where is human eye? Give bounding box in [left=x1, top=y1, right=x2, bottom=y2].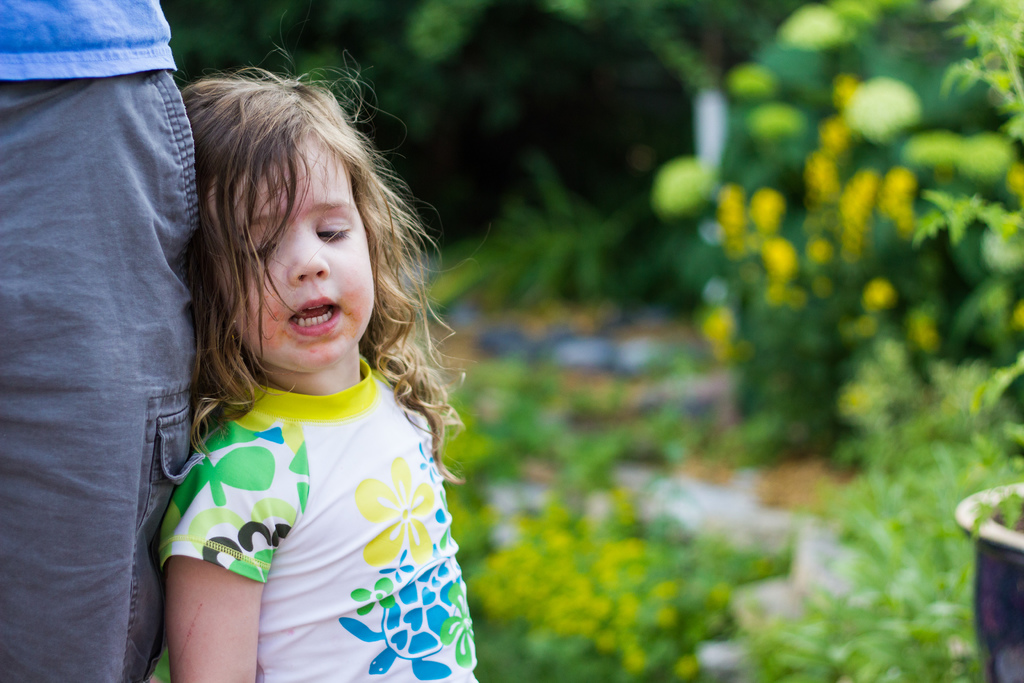
[left=237, top=233, right=280, bottom=263].
